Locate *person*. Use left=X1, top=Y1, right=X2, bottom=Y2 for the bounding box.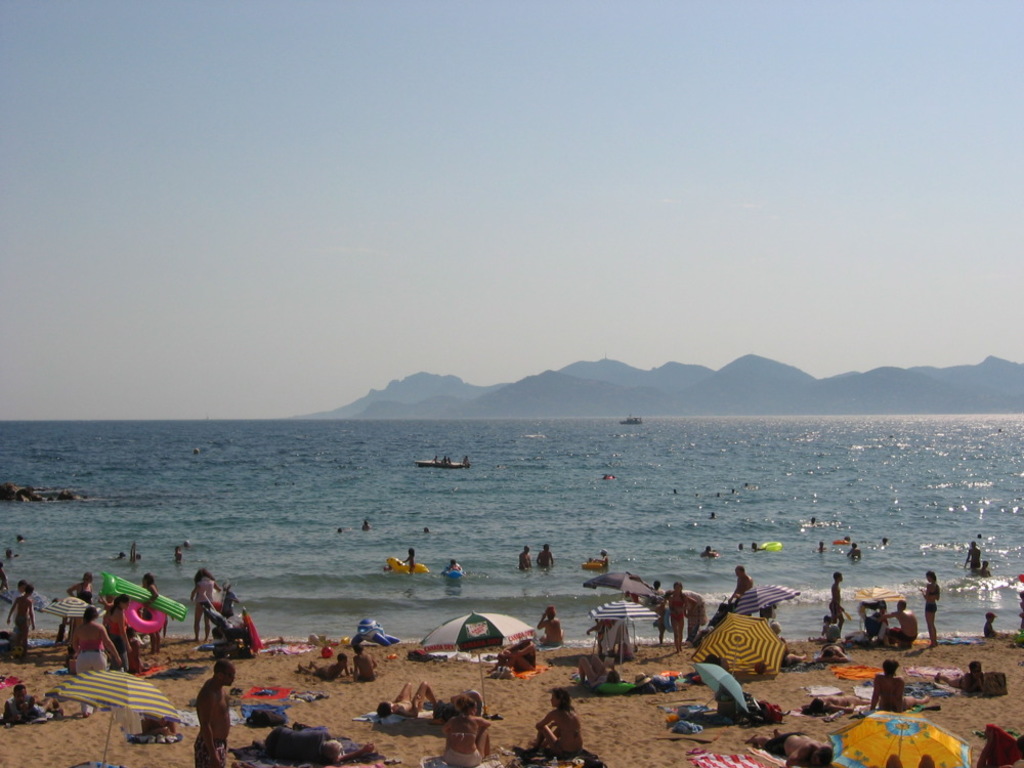
left=748, top=730, right=835, bottom=767.
